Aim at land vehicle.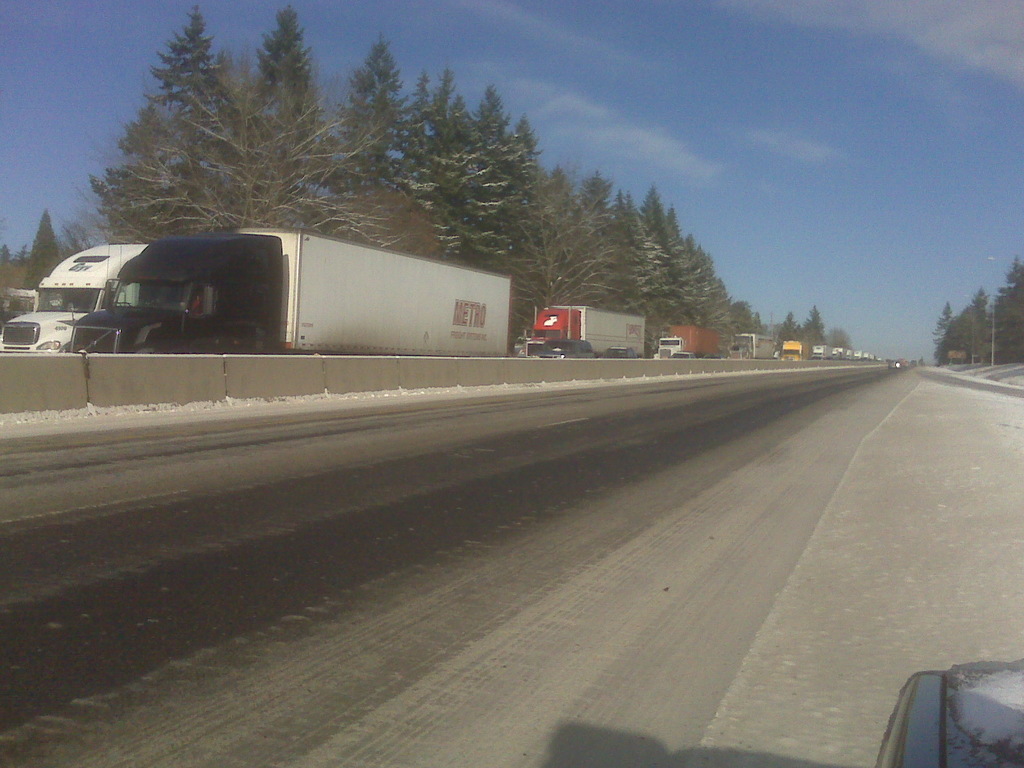
Aimed at bbox=(0, 241, 145, 350).
